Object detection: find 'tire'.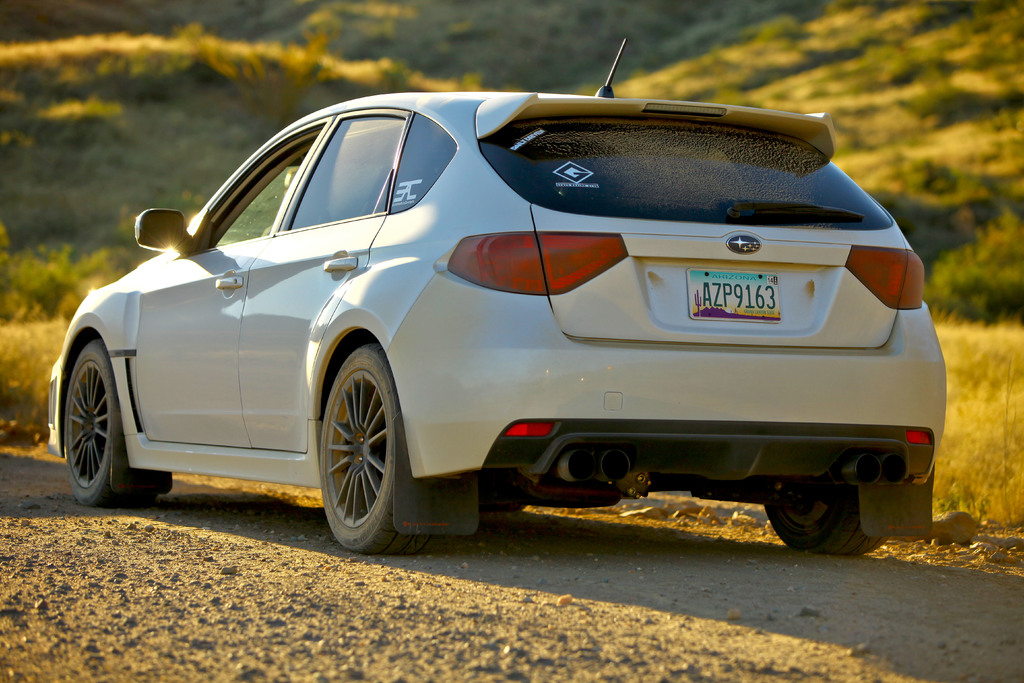
box=[63, 338, 158, 507].
